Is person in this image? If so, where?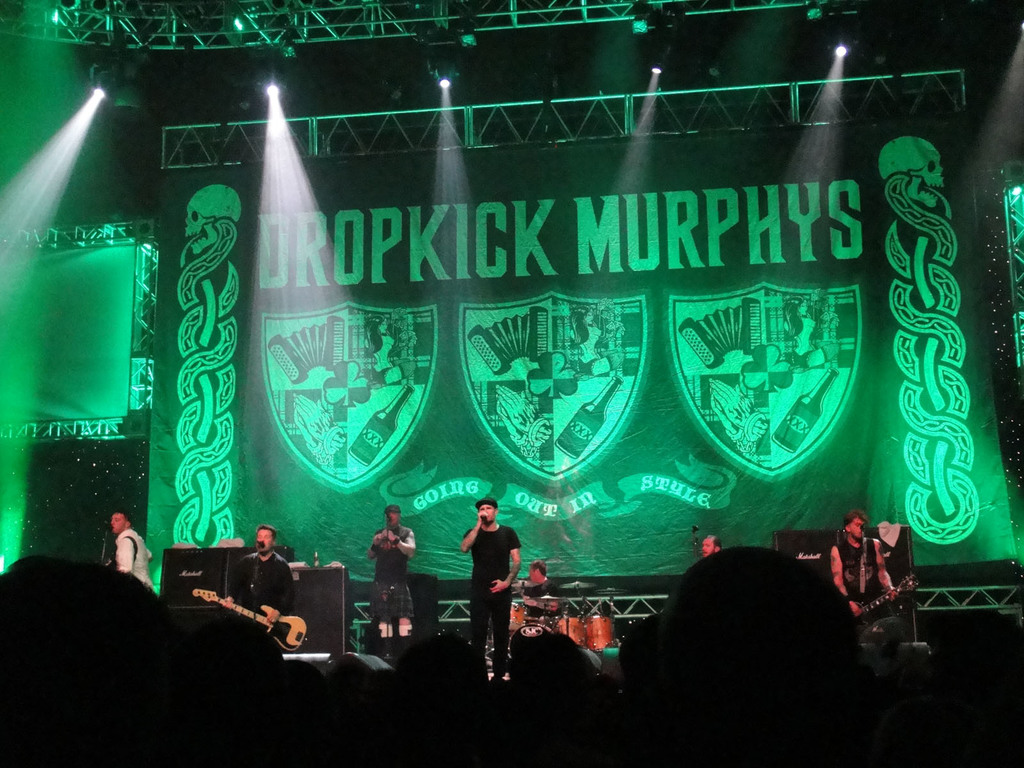
Yes, at box=[509, 553, 556, 619].
